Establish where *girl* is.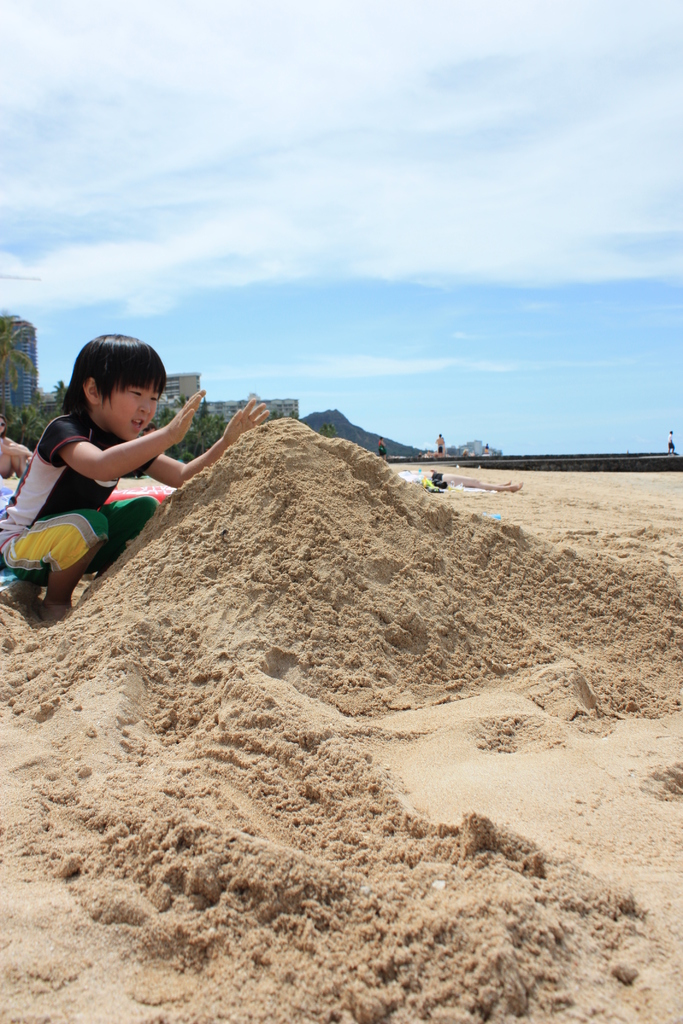
Established at [left=0, top=331, right=272, bottom=608].
